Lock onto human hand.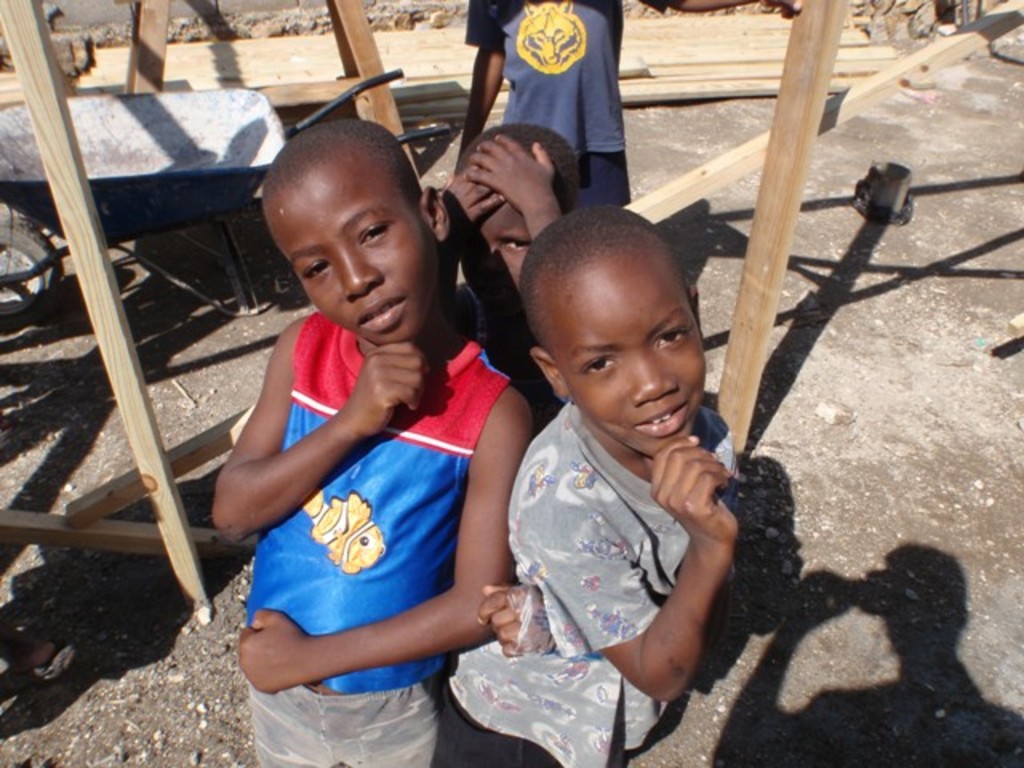
Locked: 475:587:558:659.
